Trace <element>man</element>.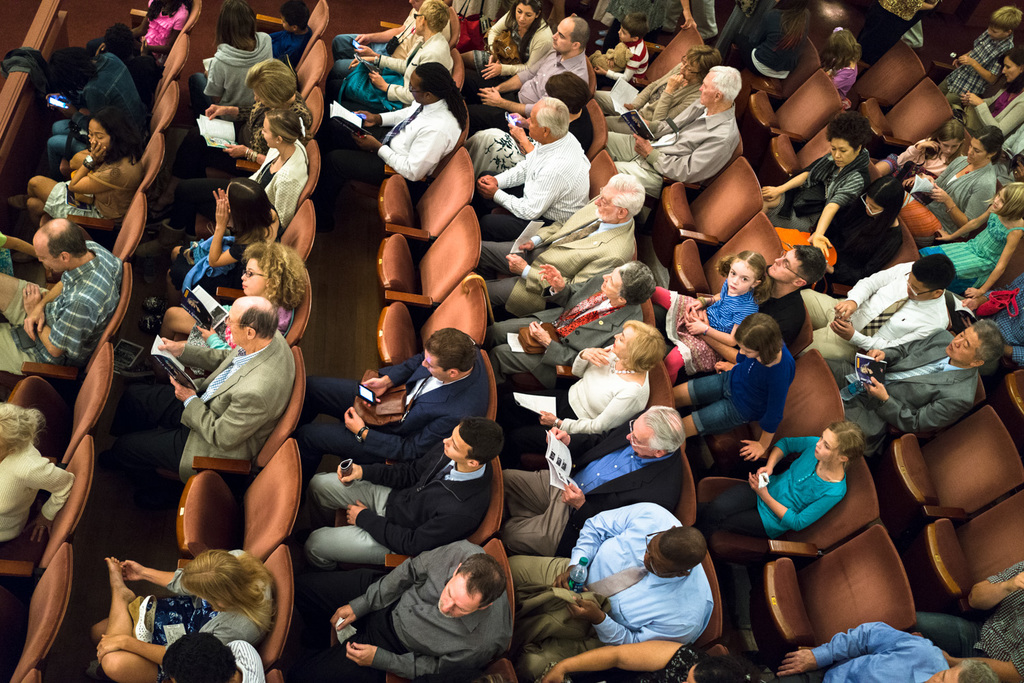
Traced to {"left": 800, "top": 252, "right": 960, "bottom": 356}.
